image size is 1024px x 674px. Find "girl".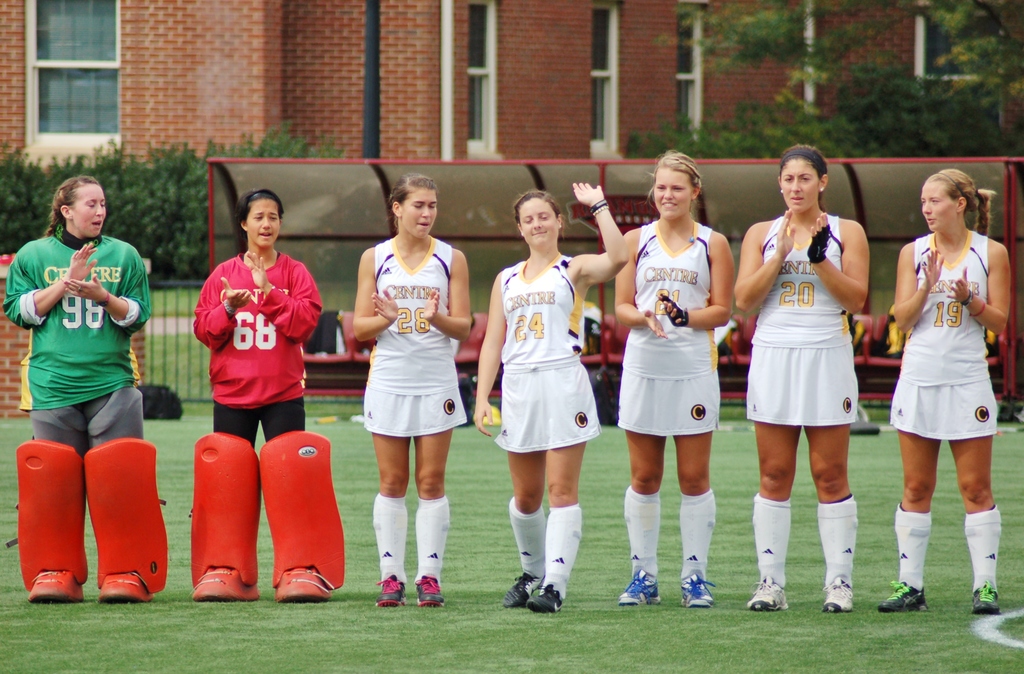
(2,174,166,600).
